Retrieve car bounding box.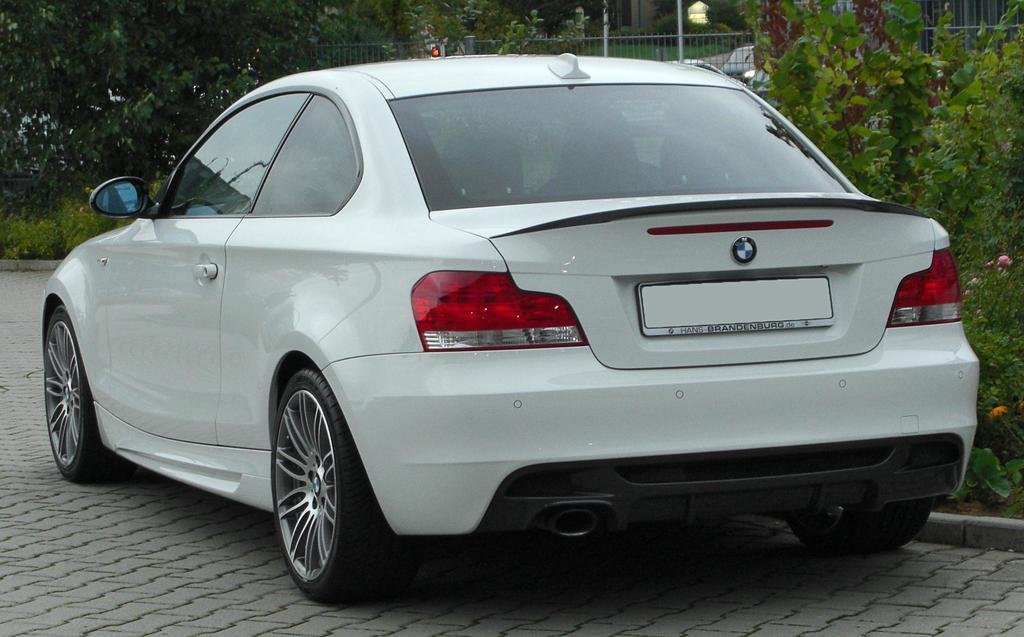
Bounding box: <box>665,57,735,79</box>.
